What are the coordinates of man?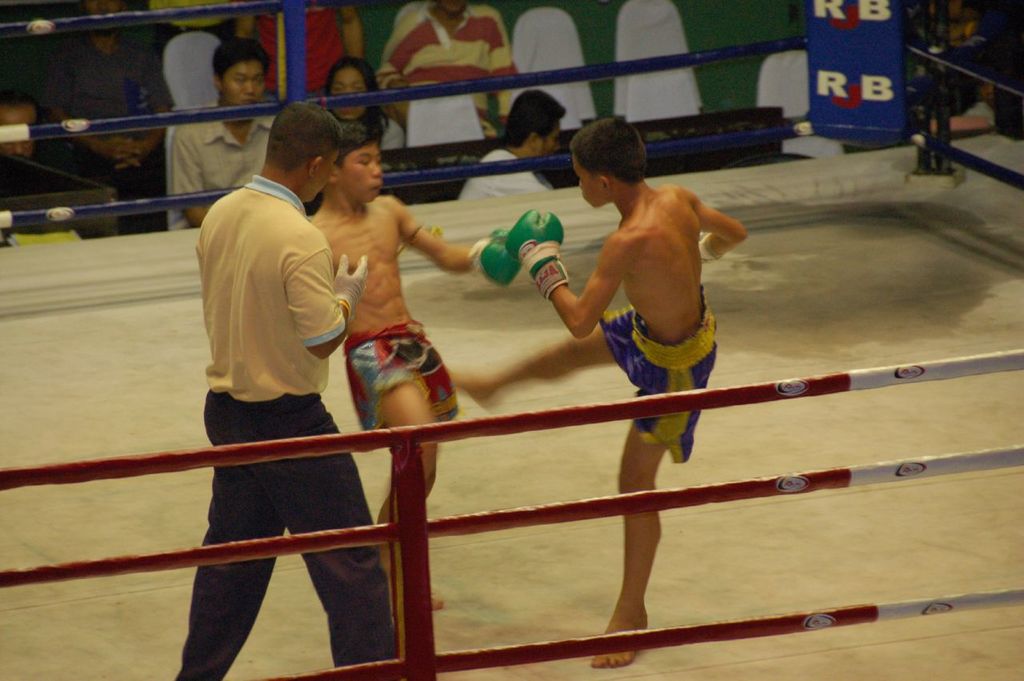
bbox=(453, 86, 573, 206).
